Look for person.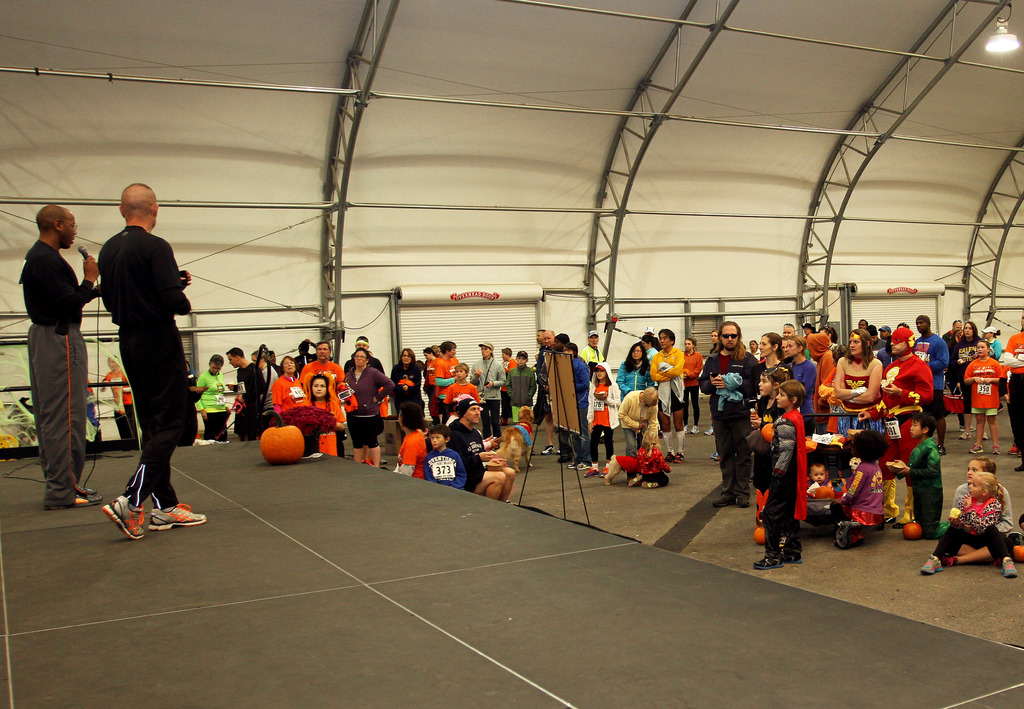
Found: crop(223, 348, 264, 440).
